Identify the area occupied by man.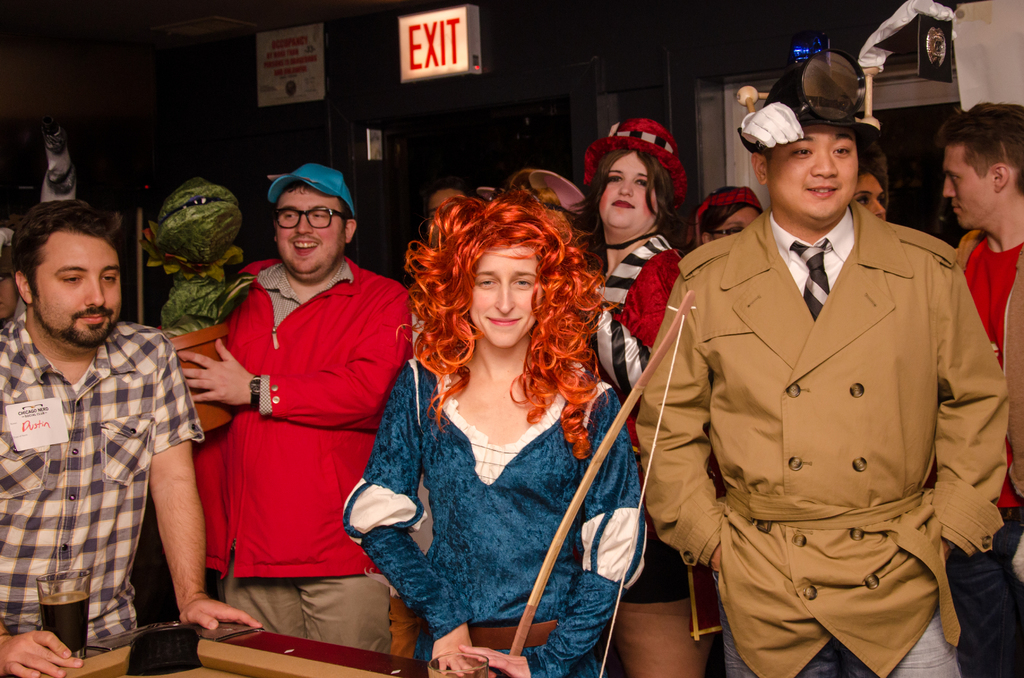
Area: x1=0, y1=116, x2=109, y2=204.
